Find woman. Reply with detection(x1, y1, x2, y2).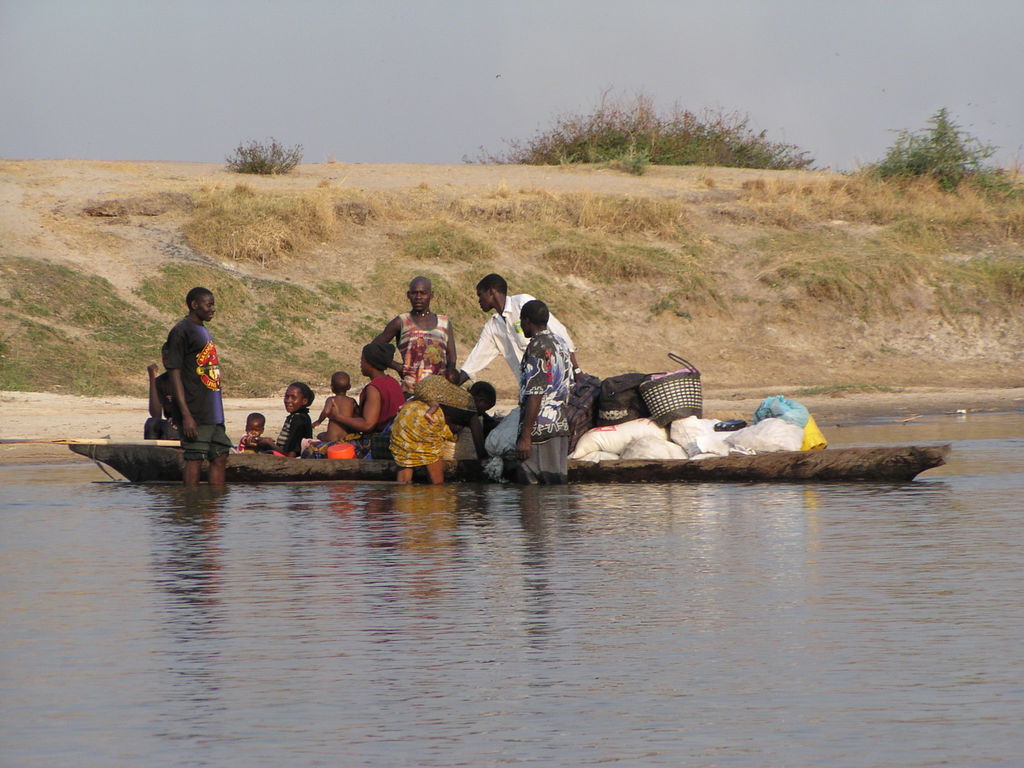
detection(387, 379, 499, 486).
